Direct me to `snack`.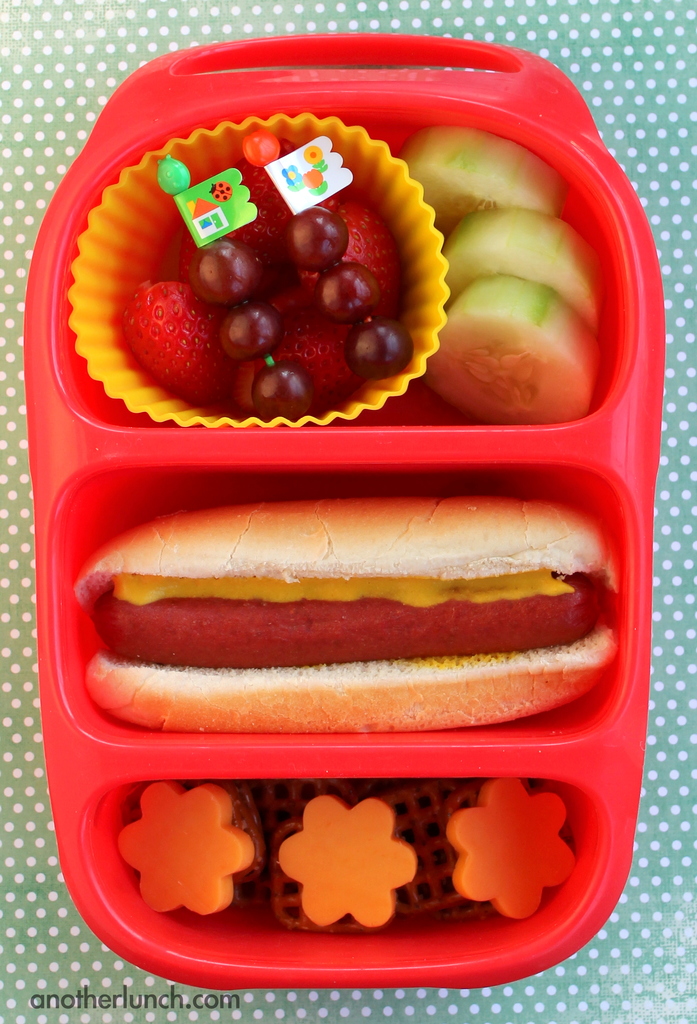
Direction: rect(271, 805, 425, 927).
